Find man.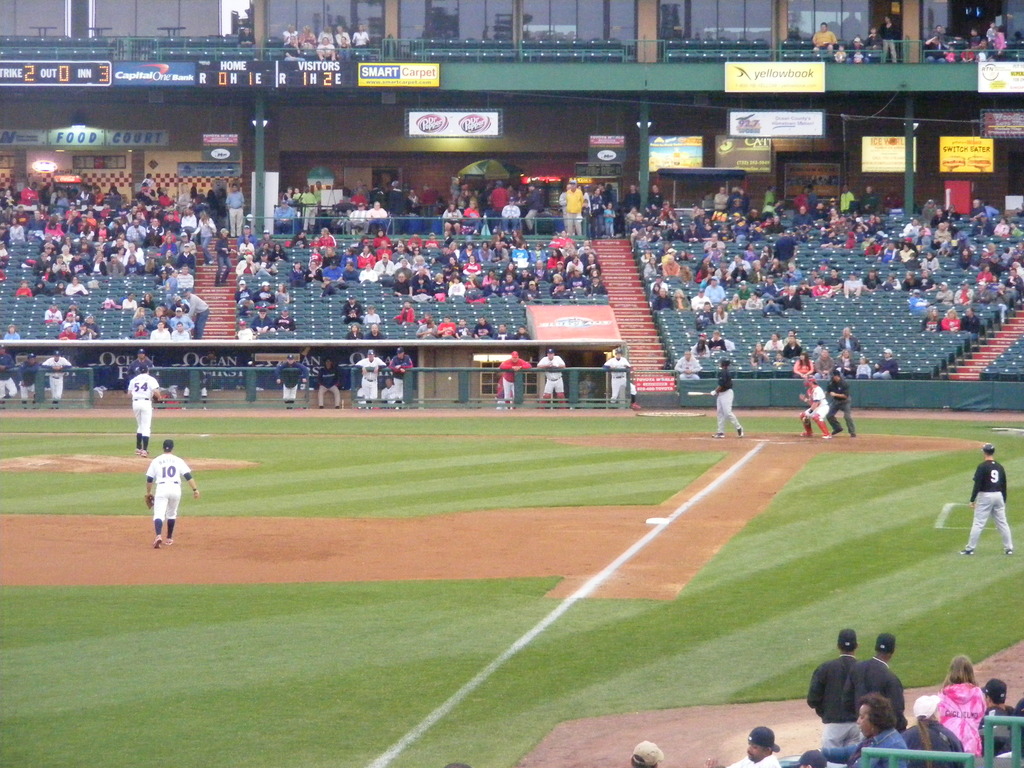
select_region(317, 358, 349, 407).
